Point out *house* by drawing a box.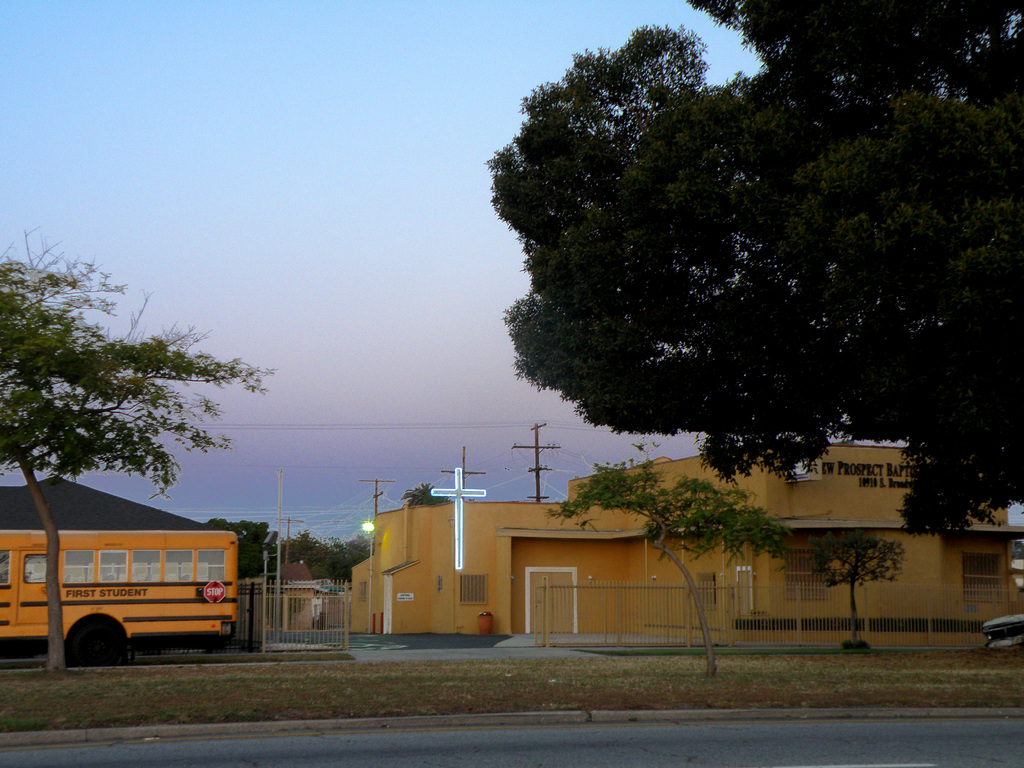
[238,556,349,648].
